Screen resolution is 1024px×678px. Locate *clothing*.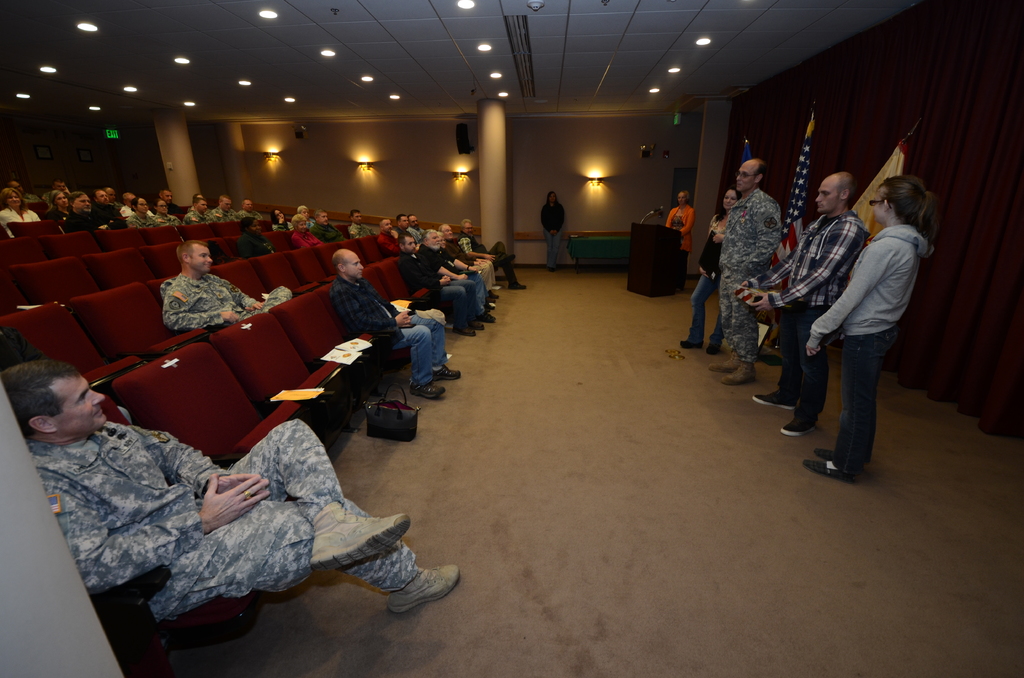
{"x1": 312, "y1": 222, "x2": 342, "y2": 243}.
